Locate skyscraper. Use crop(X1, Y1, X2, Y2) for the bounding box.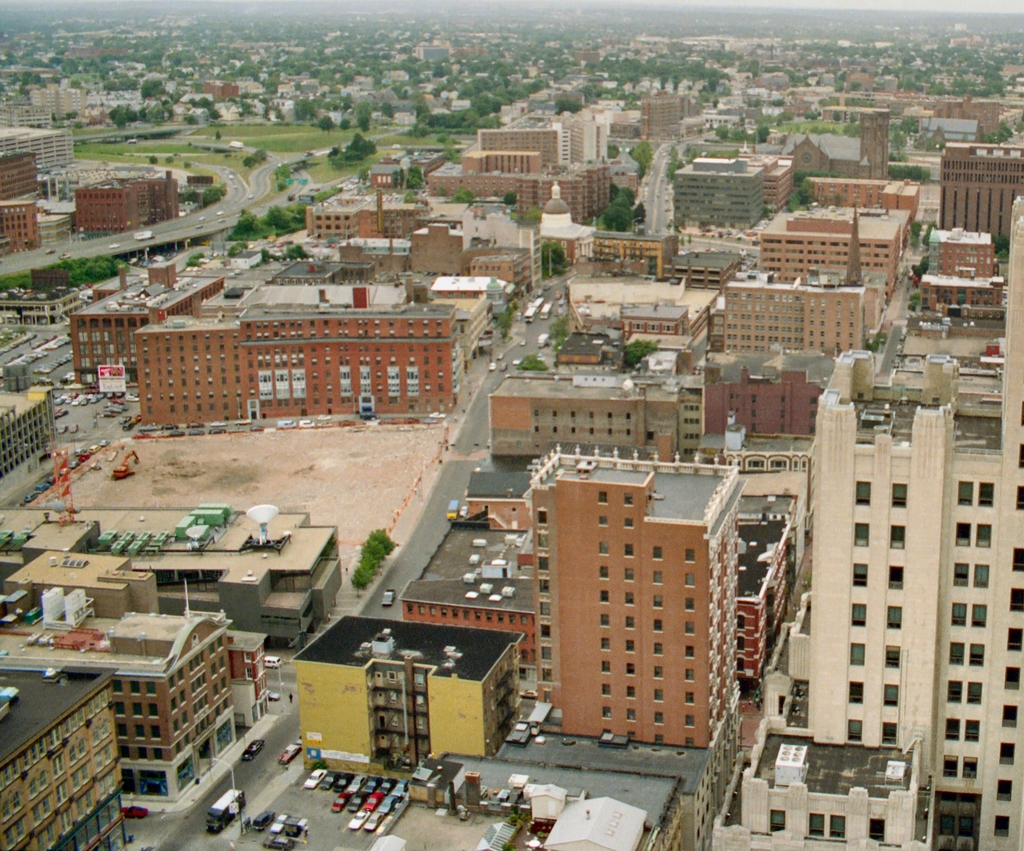
crop(410, 222, 471, 281).
